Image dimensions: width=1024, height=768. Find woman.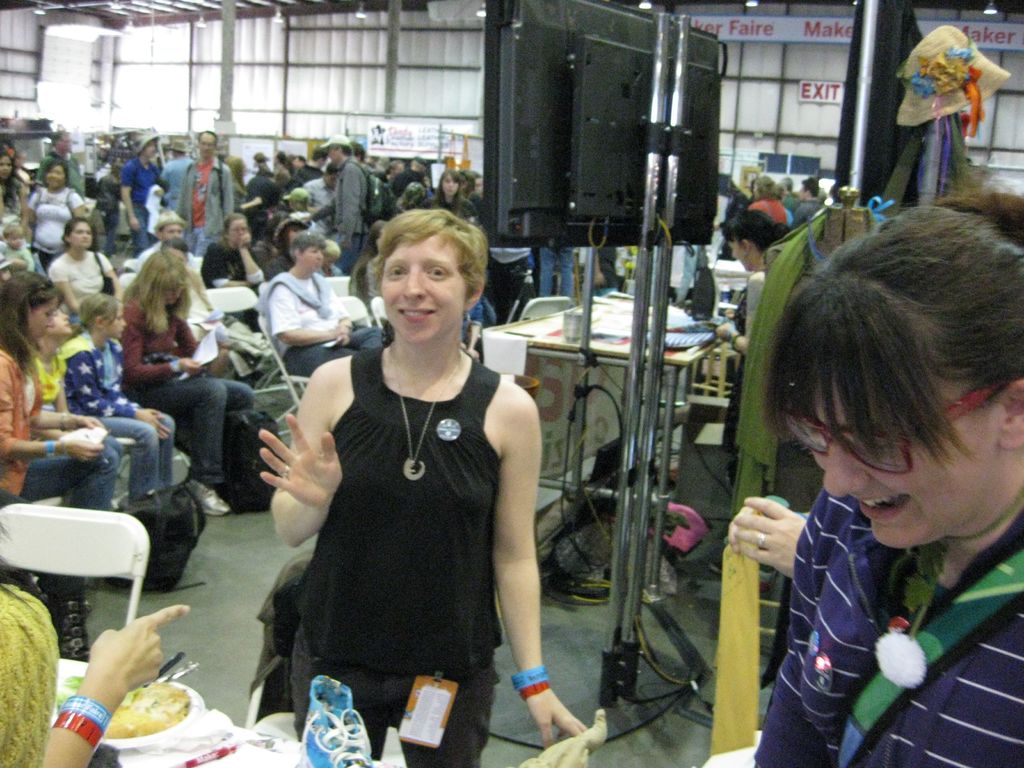
[left=227, top=154, right=247, bottom=204].
